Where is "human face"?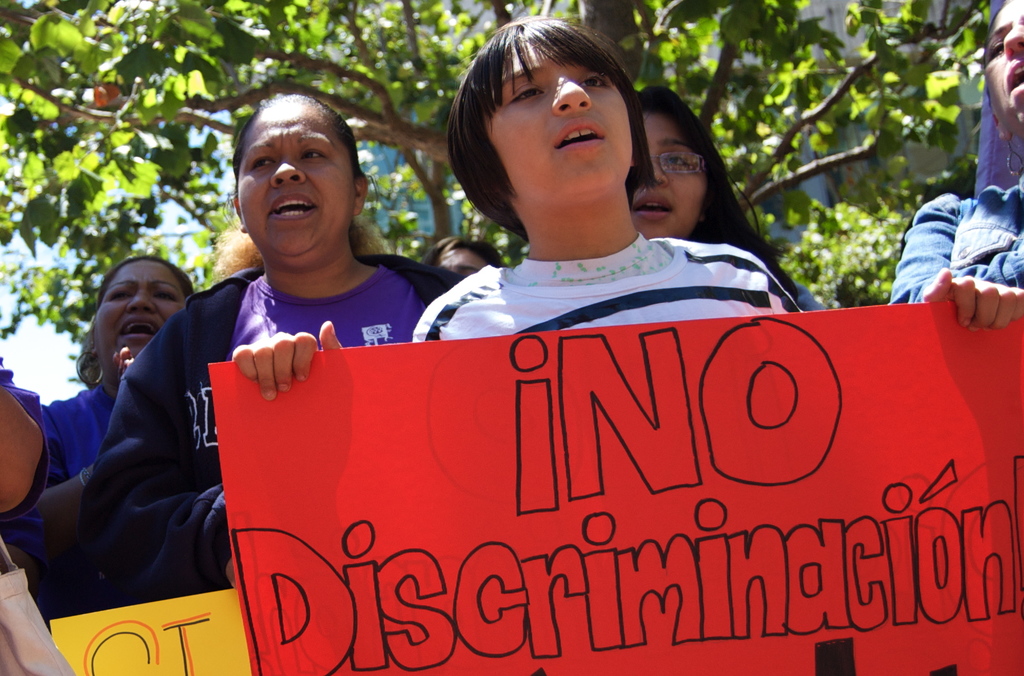
486:38:633:209.
